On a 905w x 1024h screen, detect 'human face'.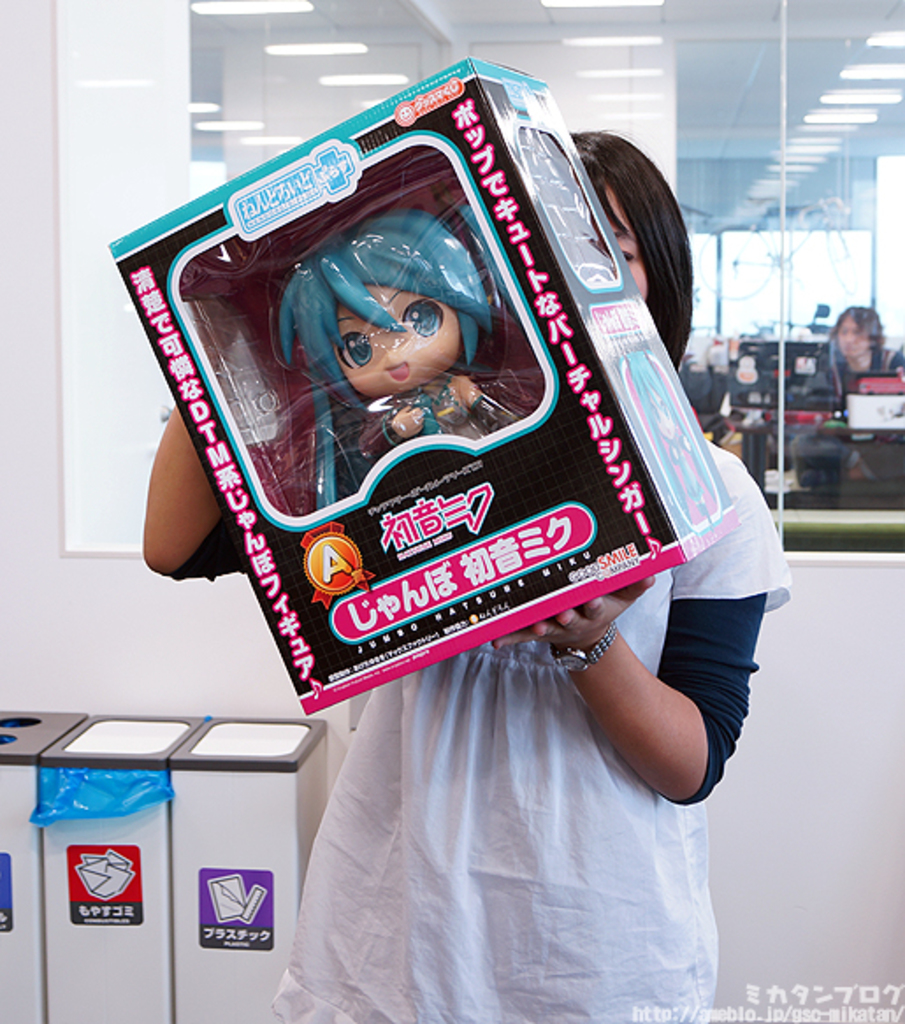
Rect(603, 190, 647, 299).
